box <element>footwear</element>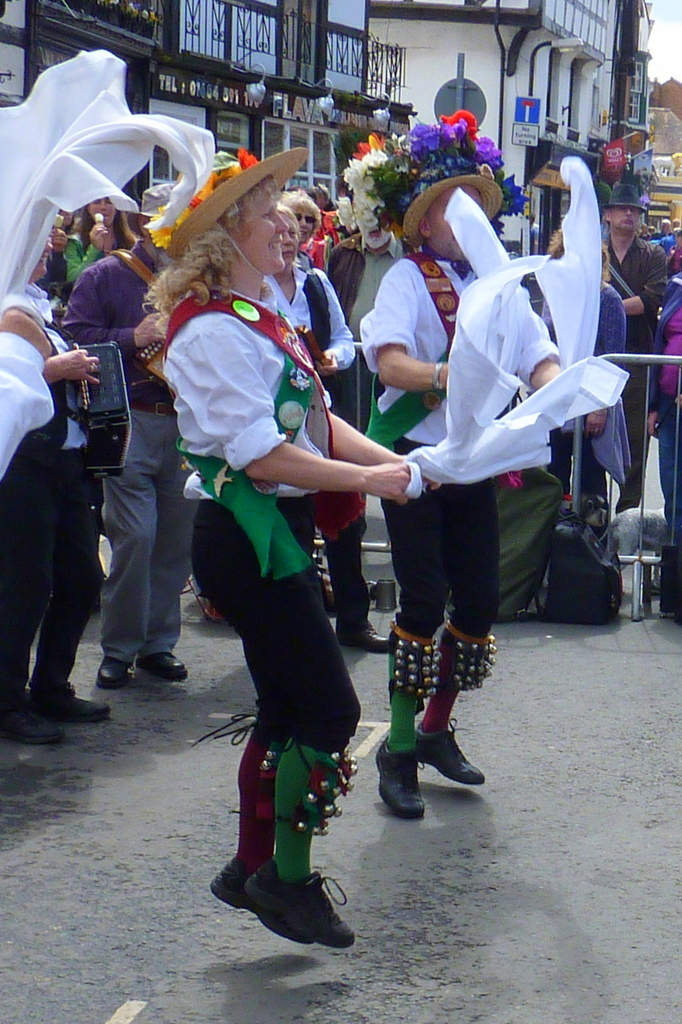
x1=37 y1=687 x2=109 y2=724
